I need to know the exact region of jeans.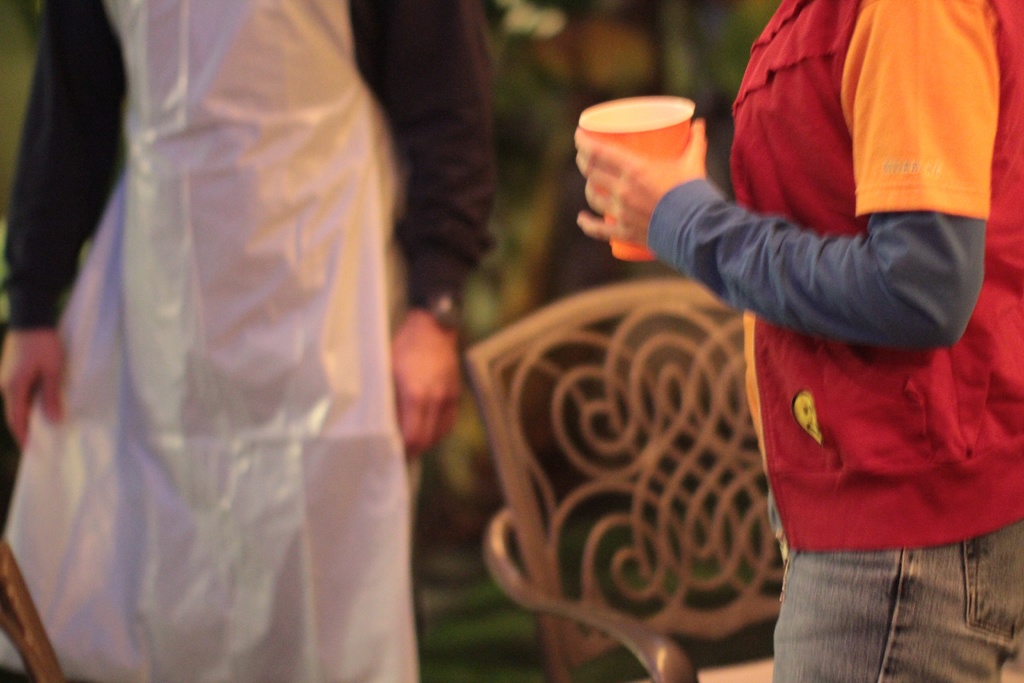
Region: 765/520/1005/671.
